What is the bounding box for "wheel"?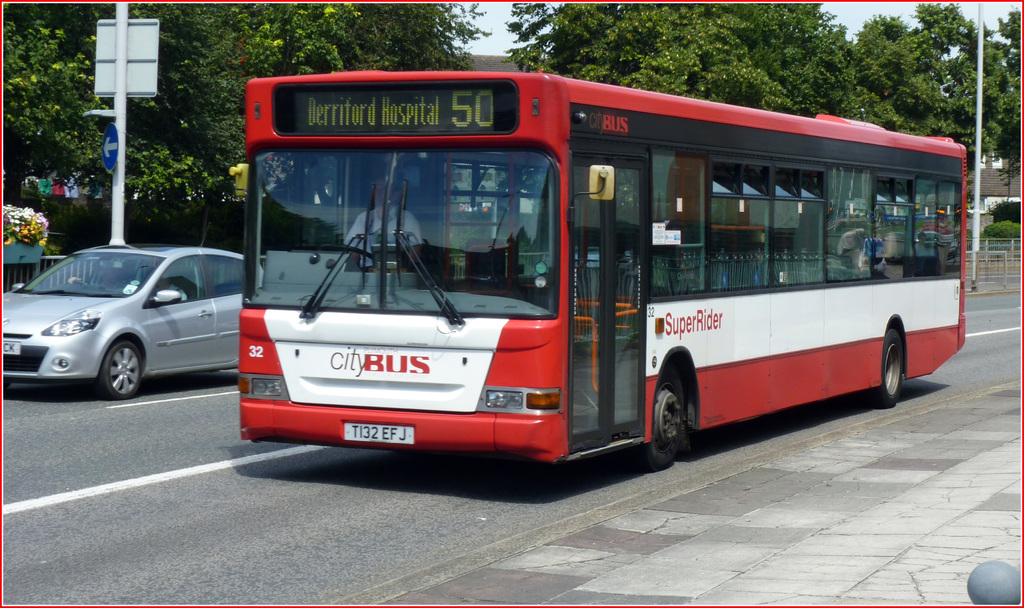
(left=636, top=370, right=697, bottom=477).
